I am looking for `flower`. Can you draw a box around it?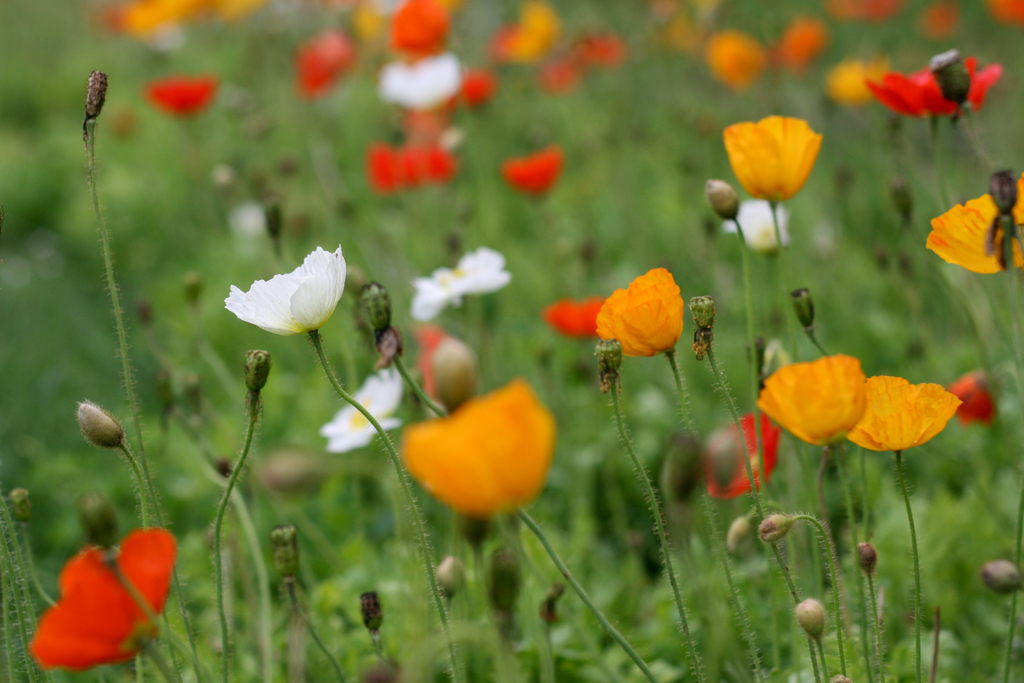
Sure, the bounding box is box=[221, 244, 340, 332].
